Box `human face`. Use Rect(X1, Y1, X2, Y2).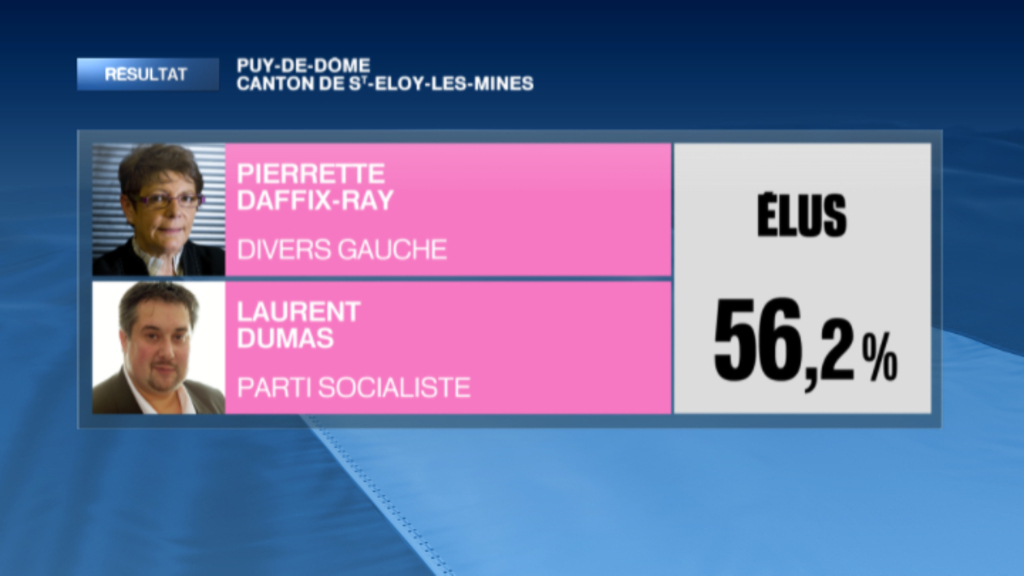
Rect(135, 164, 202, 249).
